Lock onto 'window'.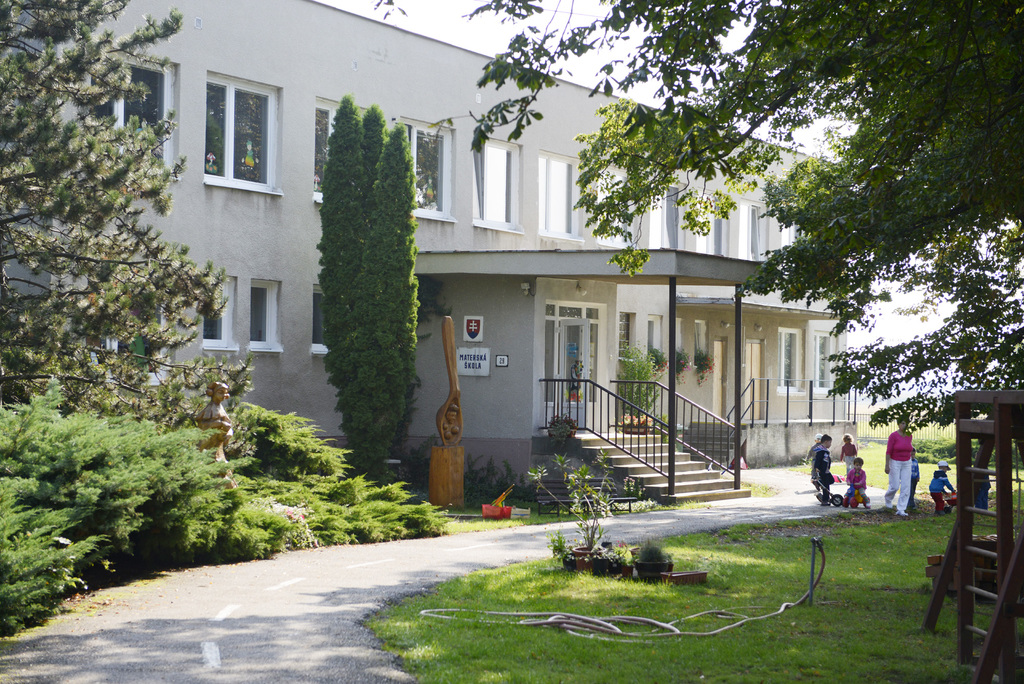
Locked: box=[744, 204, 769, 259].
